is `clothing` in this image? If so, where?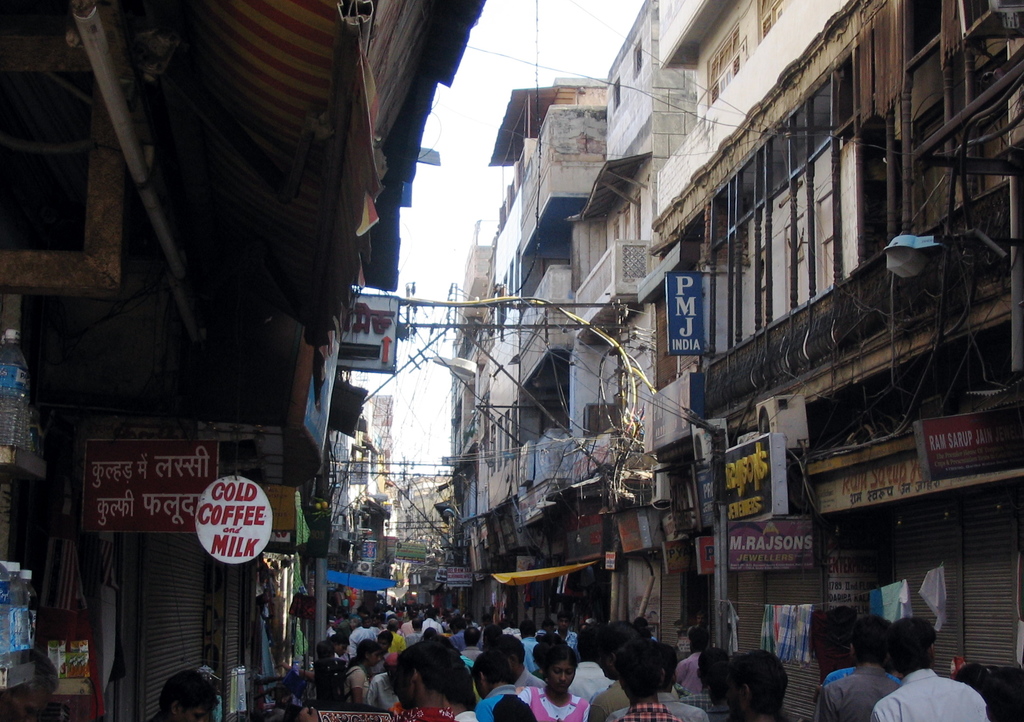
Yes, at BBox(563, 627, 583, 661).
